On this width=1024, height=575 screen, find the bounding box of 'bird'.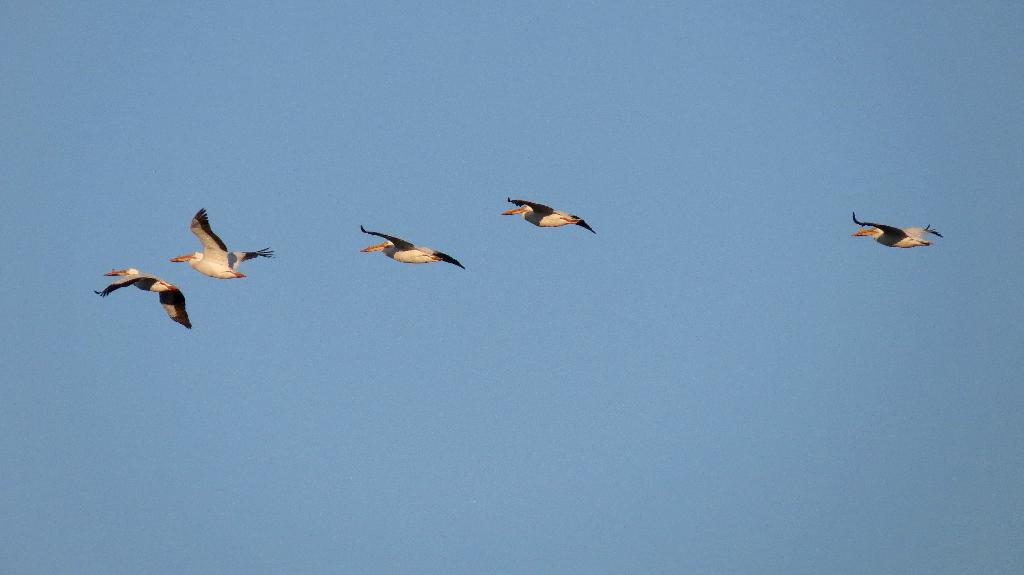
Bounding box: <region>94, 271, 198, 333</region>.
